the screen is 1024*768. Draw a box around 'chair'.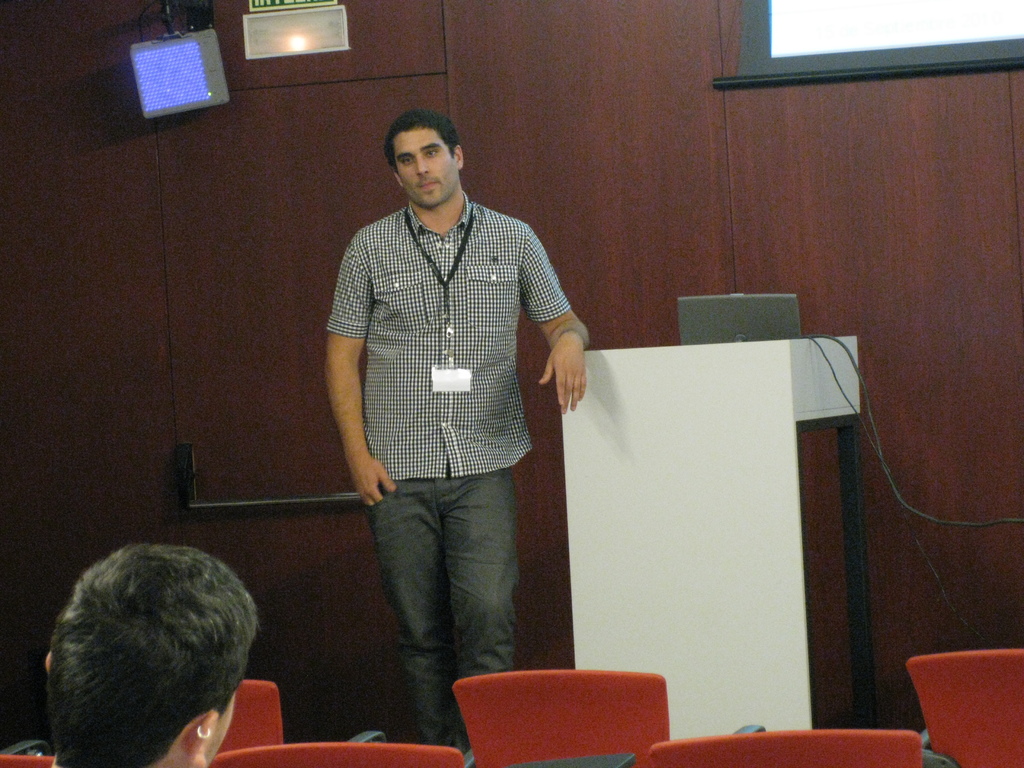
bbox=(906, 645, 1023, 767).
